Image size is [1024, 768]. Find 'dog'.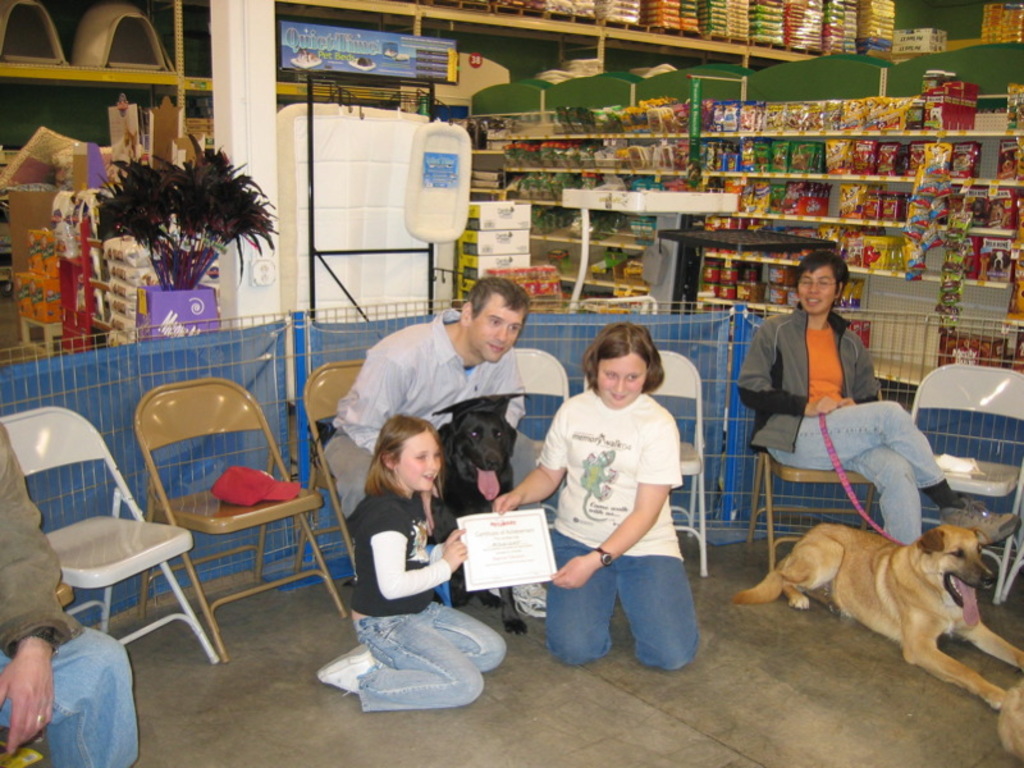
crop(728, 520, 1023, 705).
